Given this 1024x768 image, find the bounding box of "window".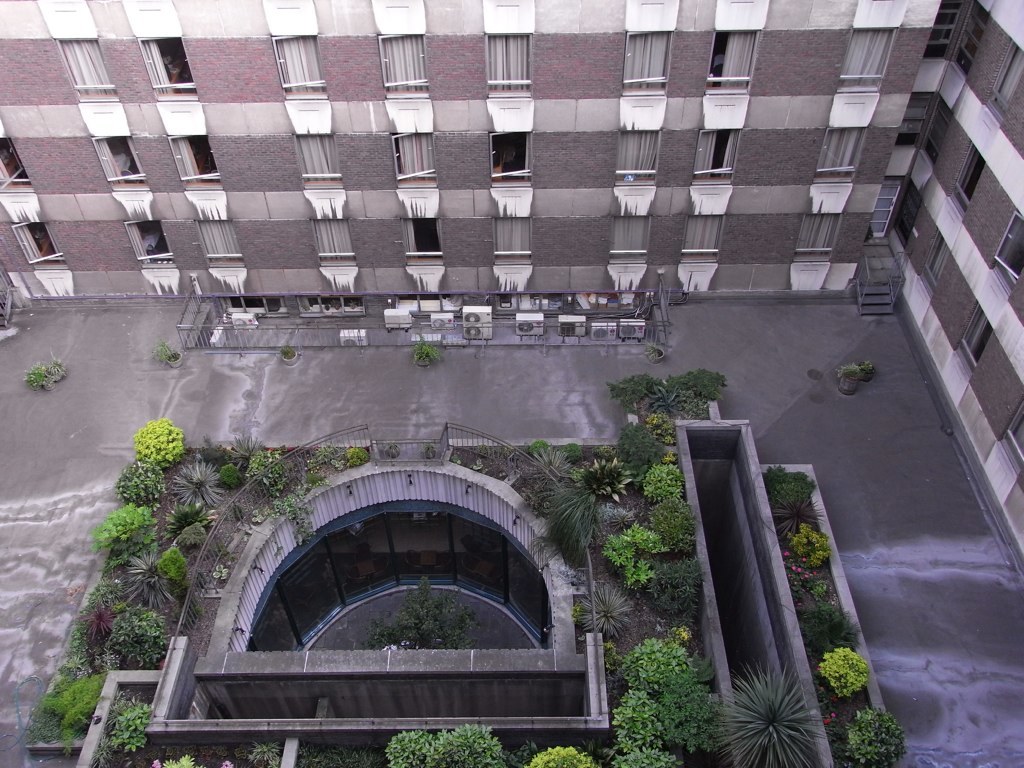
[left=483, top=129, right=534, bottom=179].
